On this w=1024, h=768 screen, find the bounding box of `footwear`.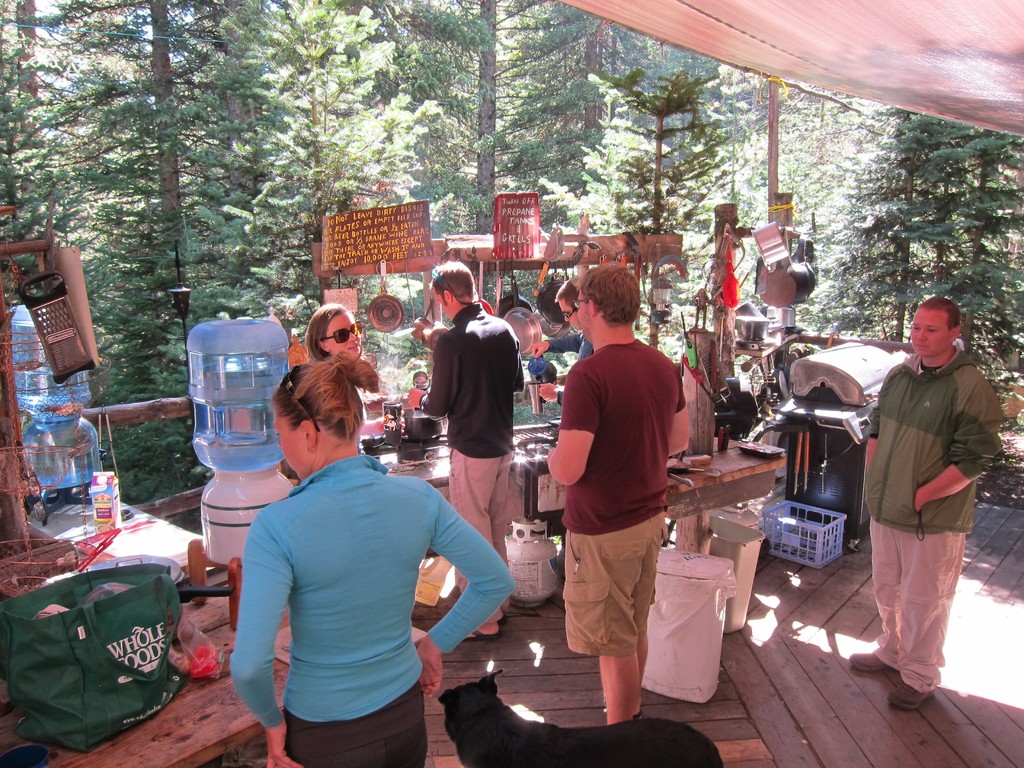
Bounding box: crop(886, 682, 935, 709).
